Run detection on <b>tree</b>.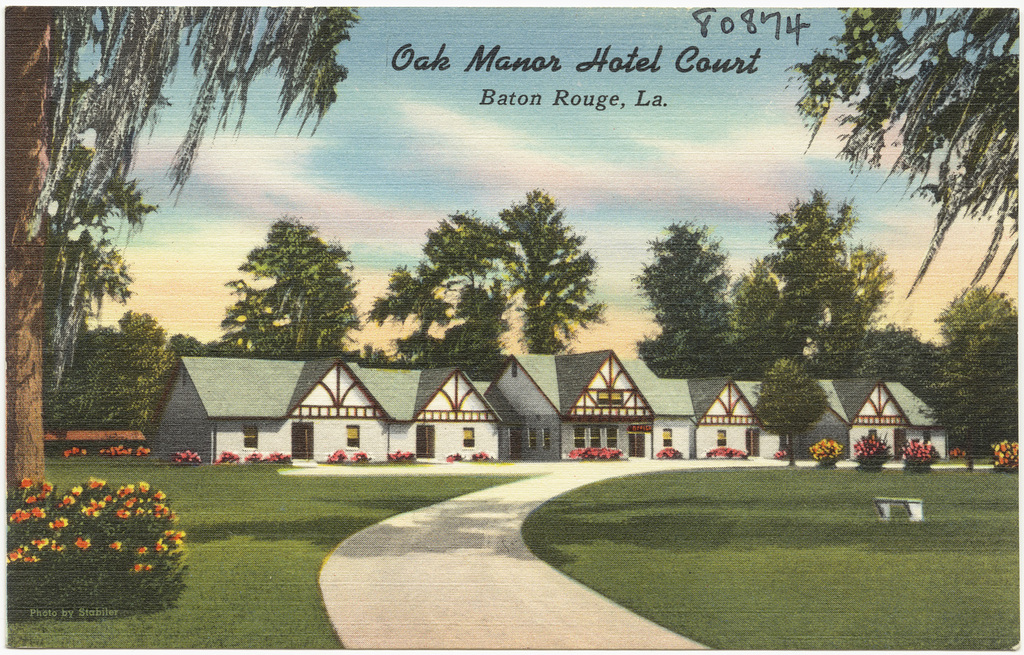
Result: box=[935, 281, 1019, 456].
